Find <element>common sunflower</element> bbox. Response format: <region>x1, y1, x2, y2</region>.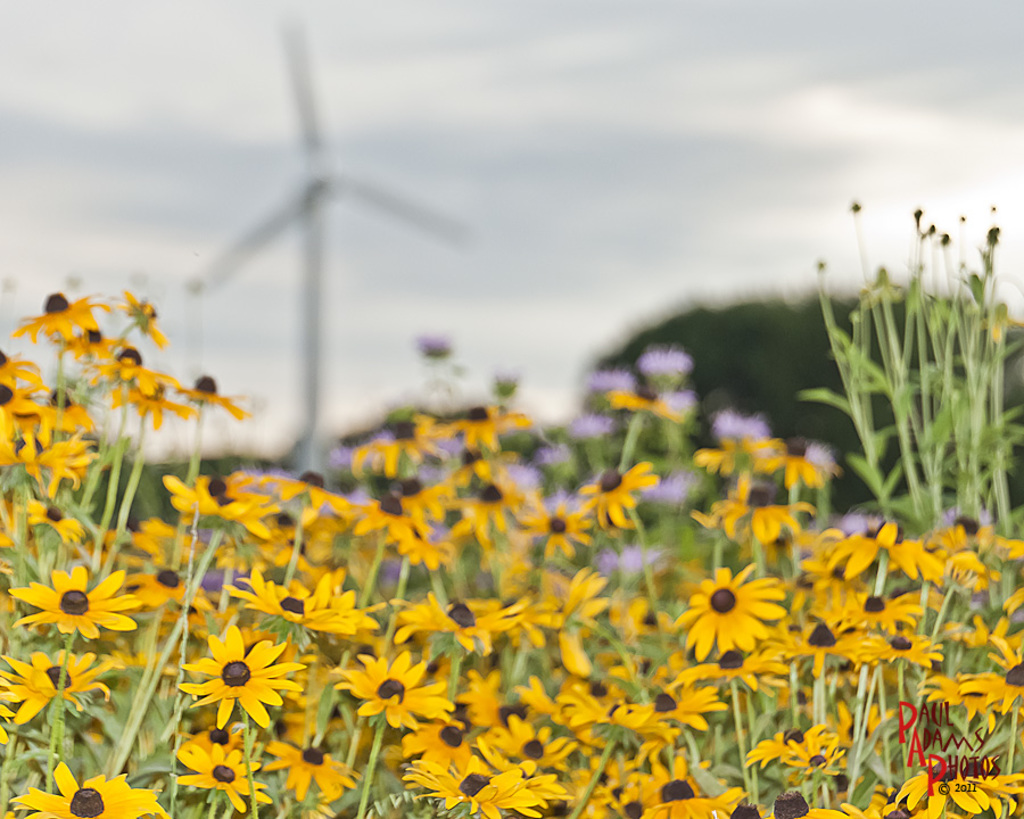
<region>456, 676, 497, 725</region>.
